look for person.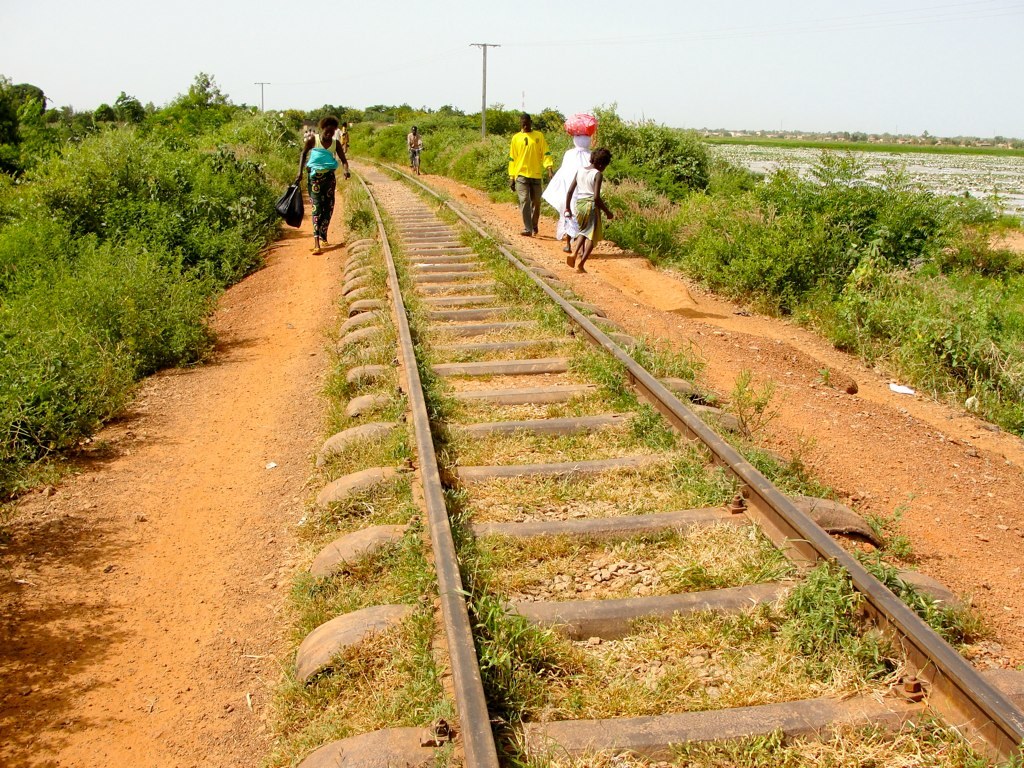
Found: l=507, t=113, r=554, b=237.
